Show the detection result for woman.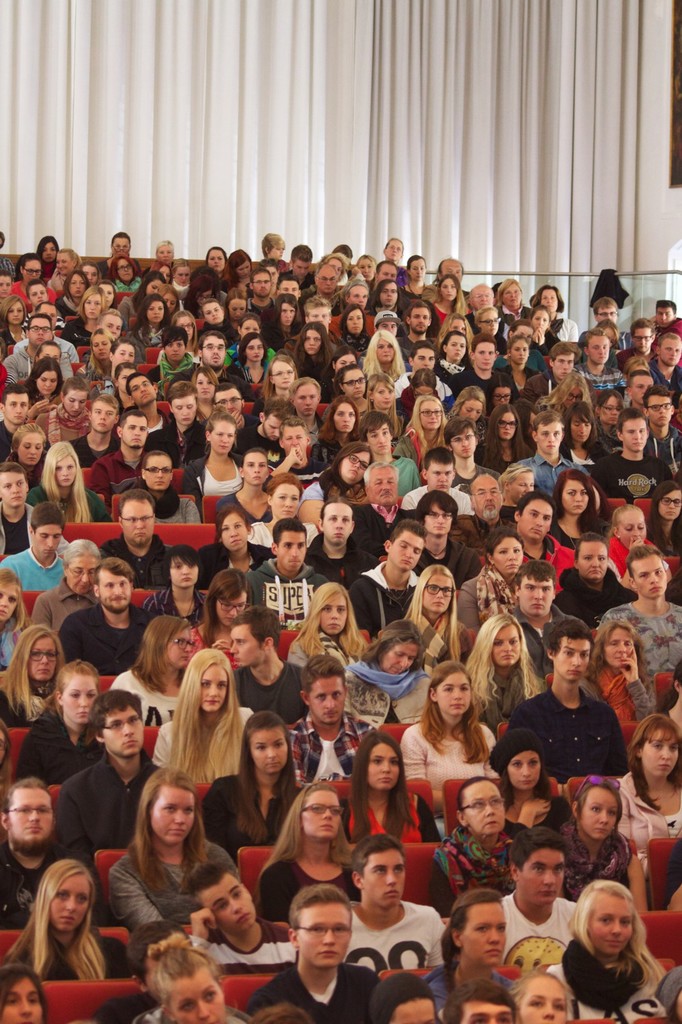
left=556, top=403, right=610, bottom=465.
